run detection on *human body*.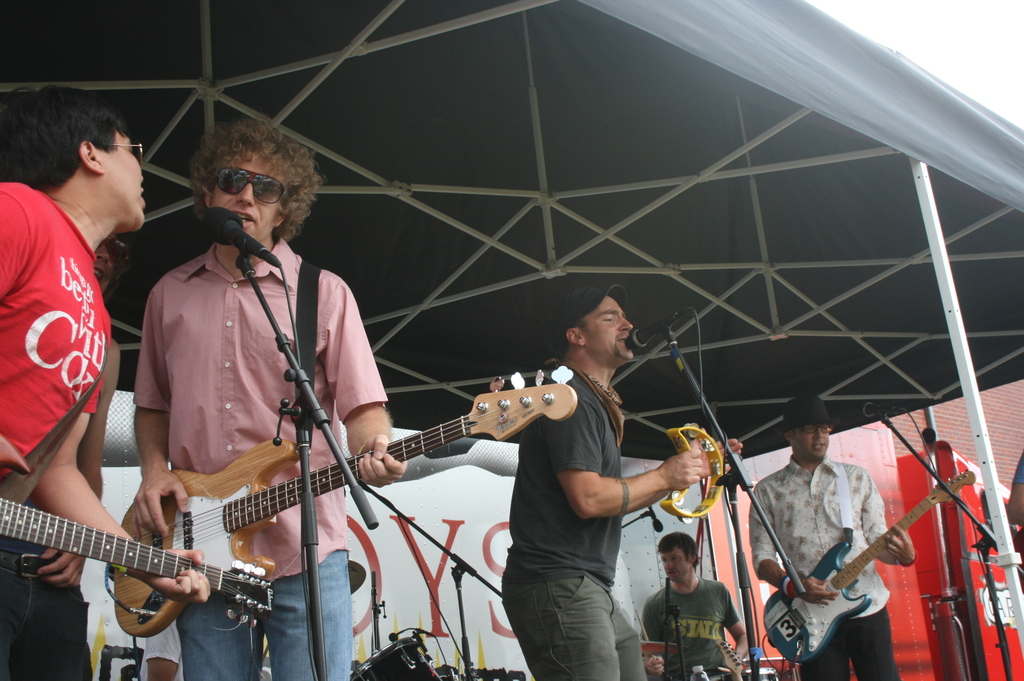
Result: 136/230/416/680.
